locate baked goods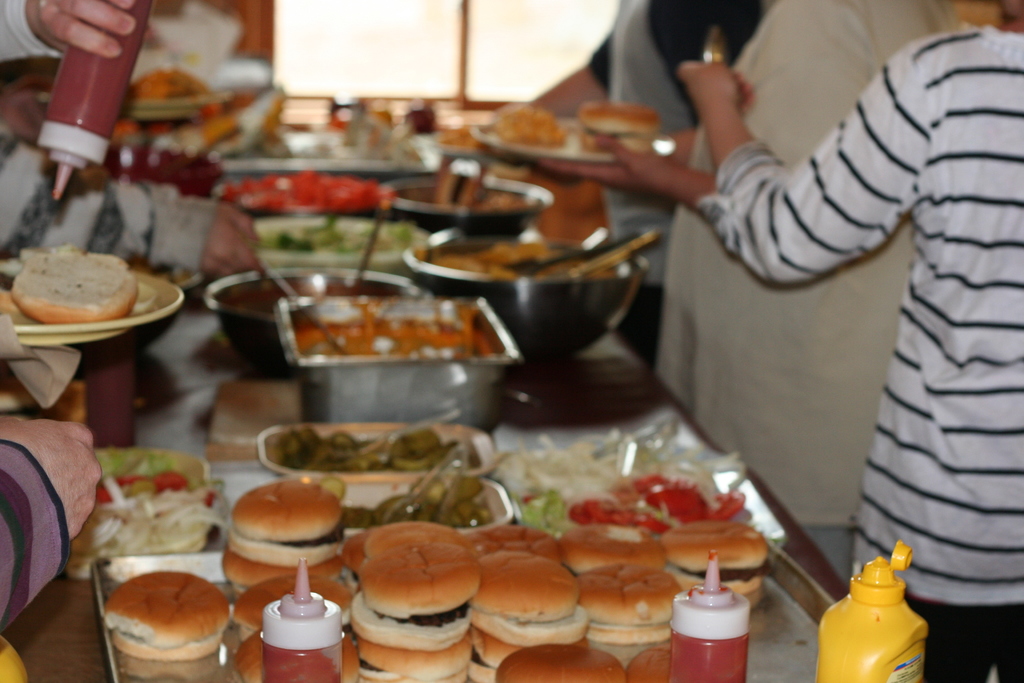
bbox=(476, 636, 502, 662)
